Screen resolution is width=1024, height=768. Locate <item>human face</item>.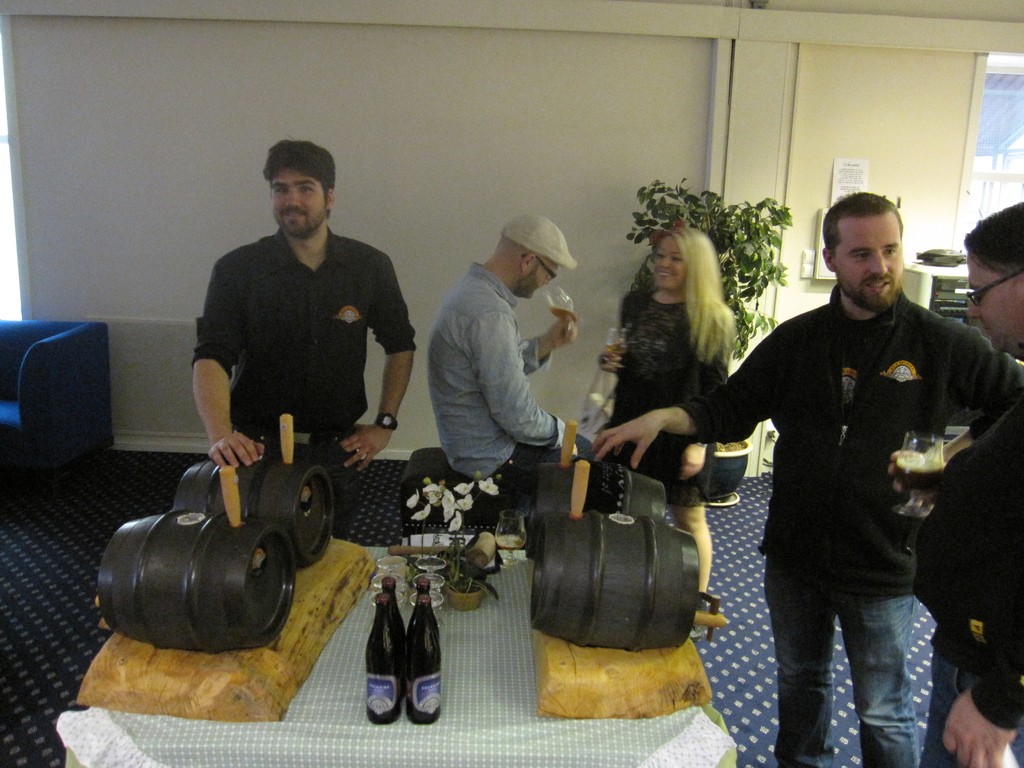
bbox=[968, 252, 1023, 351].
